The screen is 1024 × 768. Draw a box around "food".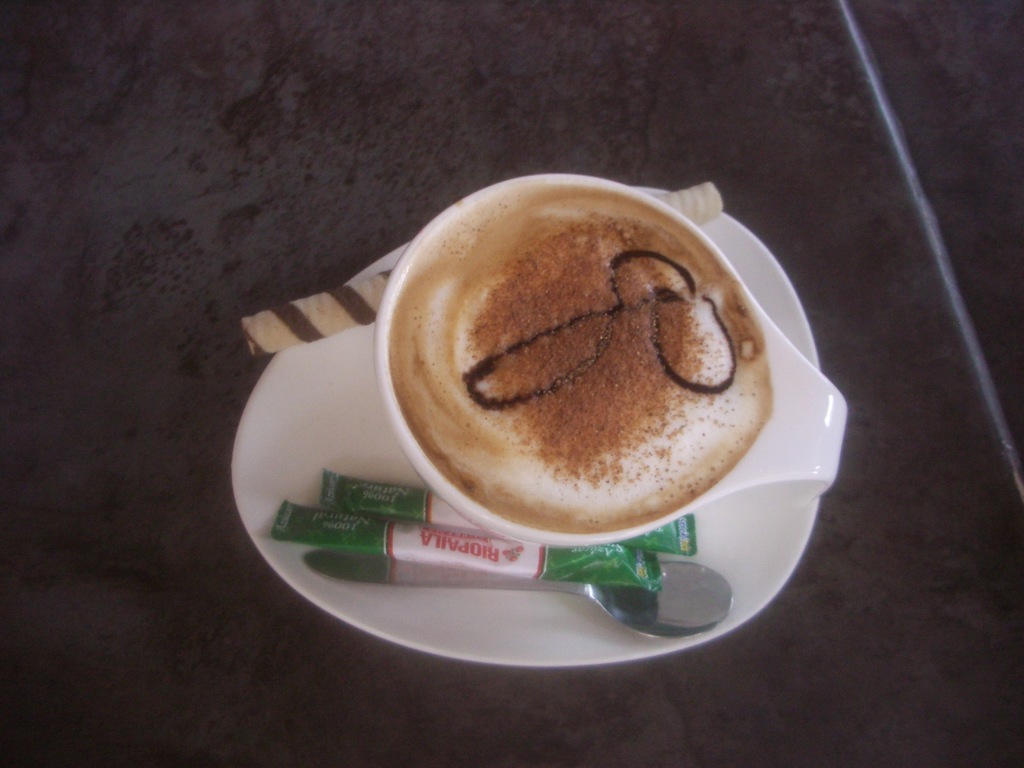
BBox(385, 152, 829, 529).
